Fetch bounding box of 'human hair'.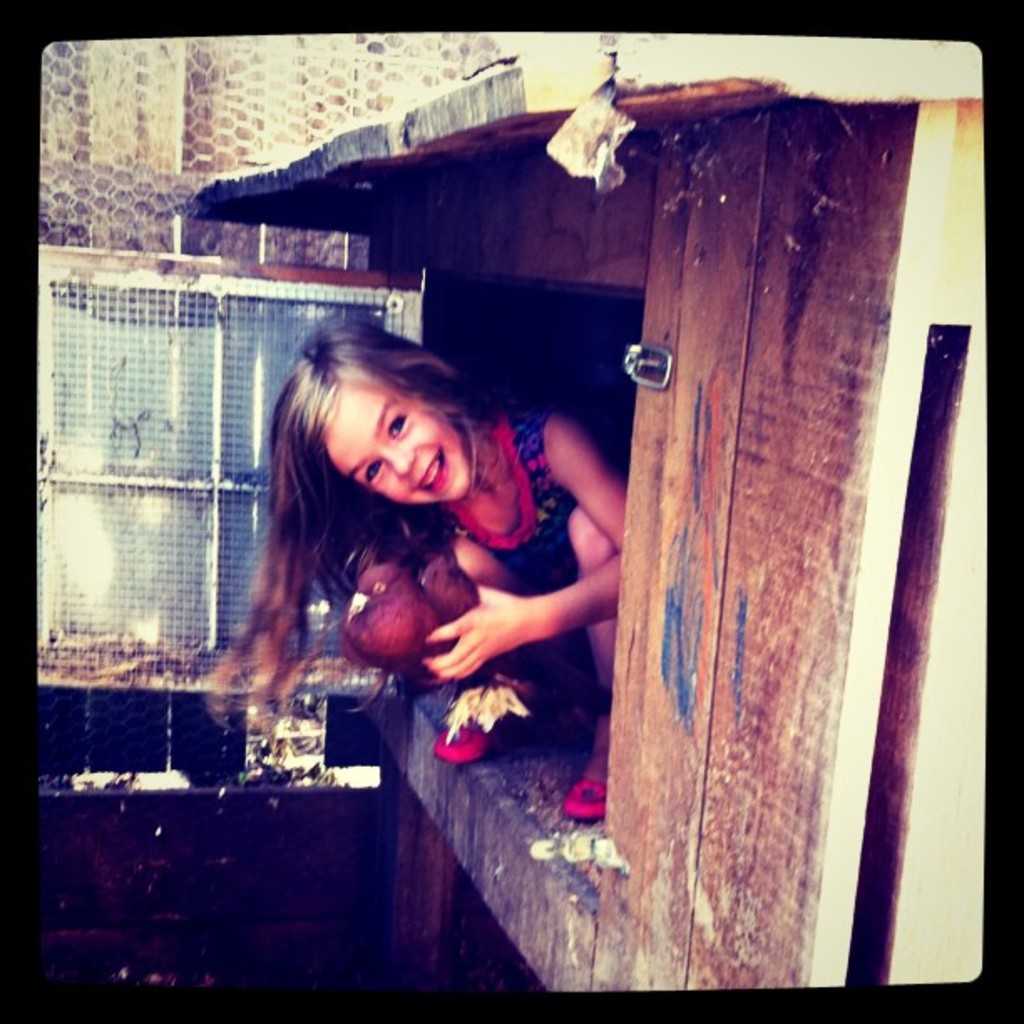
Bbox: locate(229, 325, 490, 668).
